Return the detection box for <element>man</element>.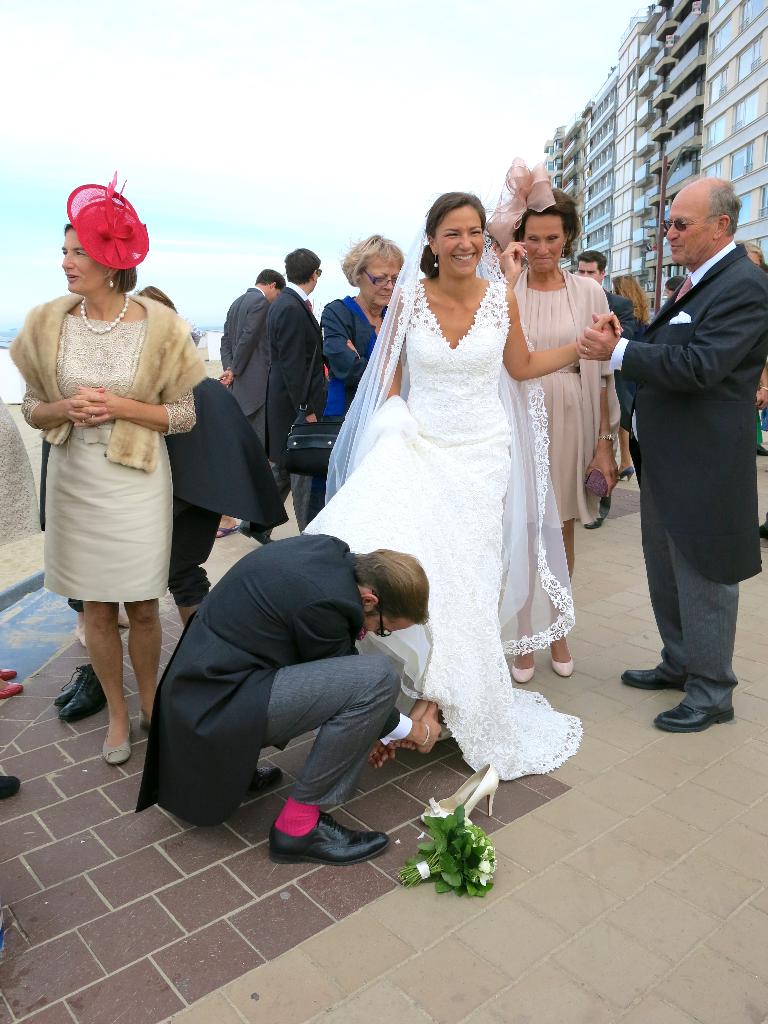
601, 152, 760, 723.
